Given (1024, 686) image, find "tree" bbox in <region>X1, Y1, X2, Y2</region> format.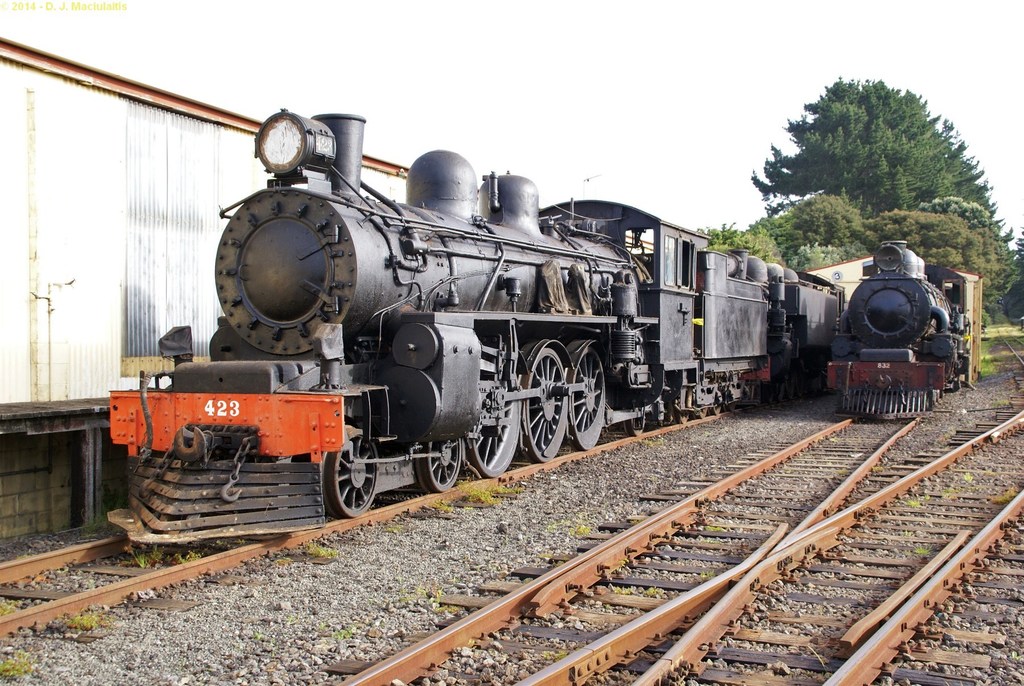
<region>751, 81, 993, 213</region>.
